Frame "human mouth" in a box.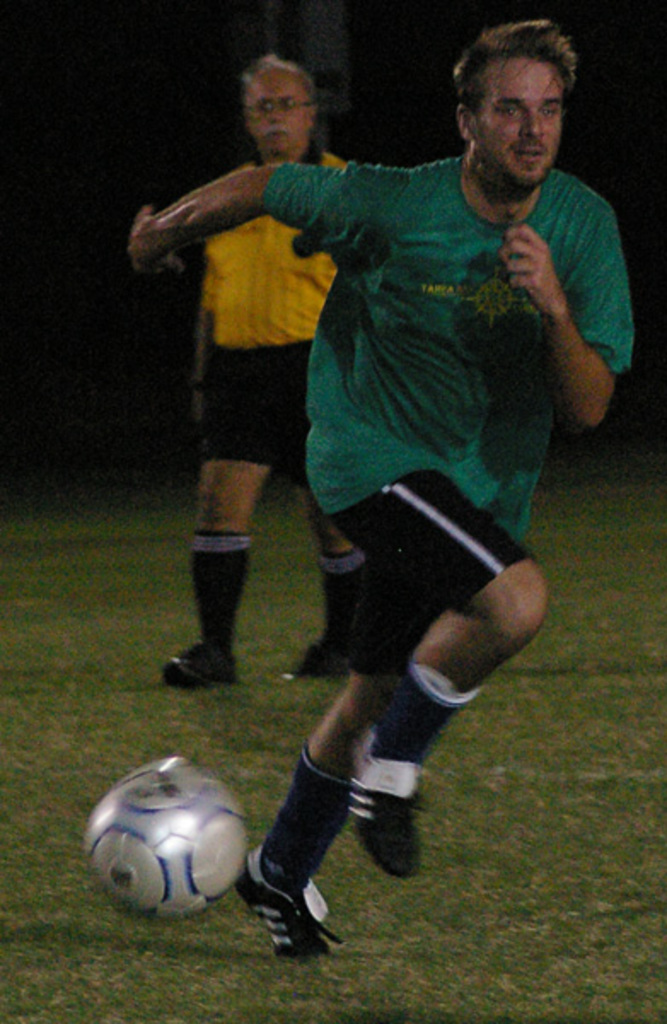
(256, 135, 292, 140).
